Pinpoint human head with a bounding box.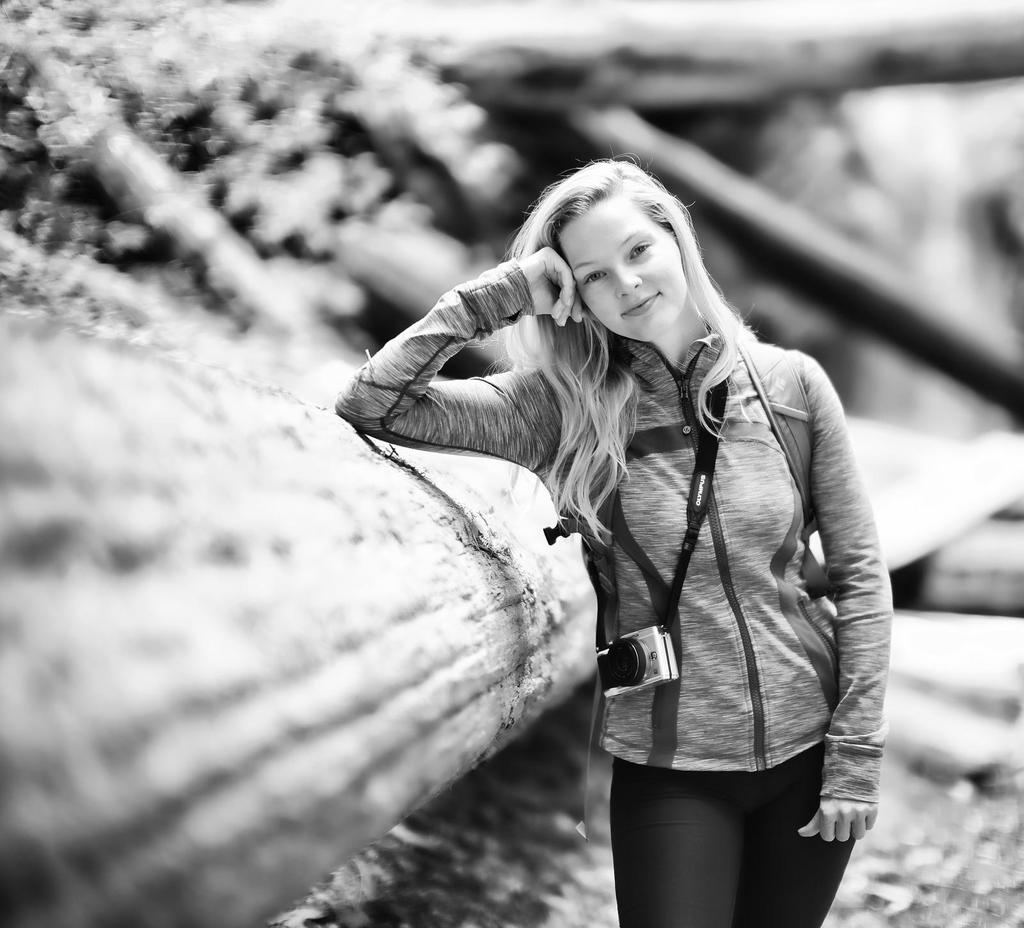
Rect(523, 161, 710, 341).
